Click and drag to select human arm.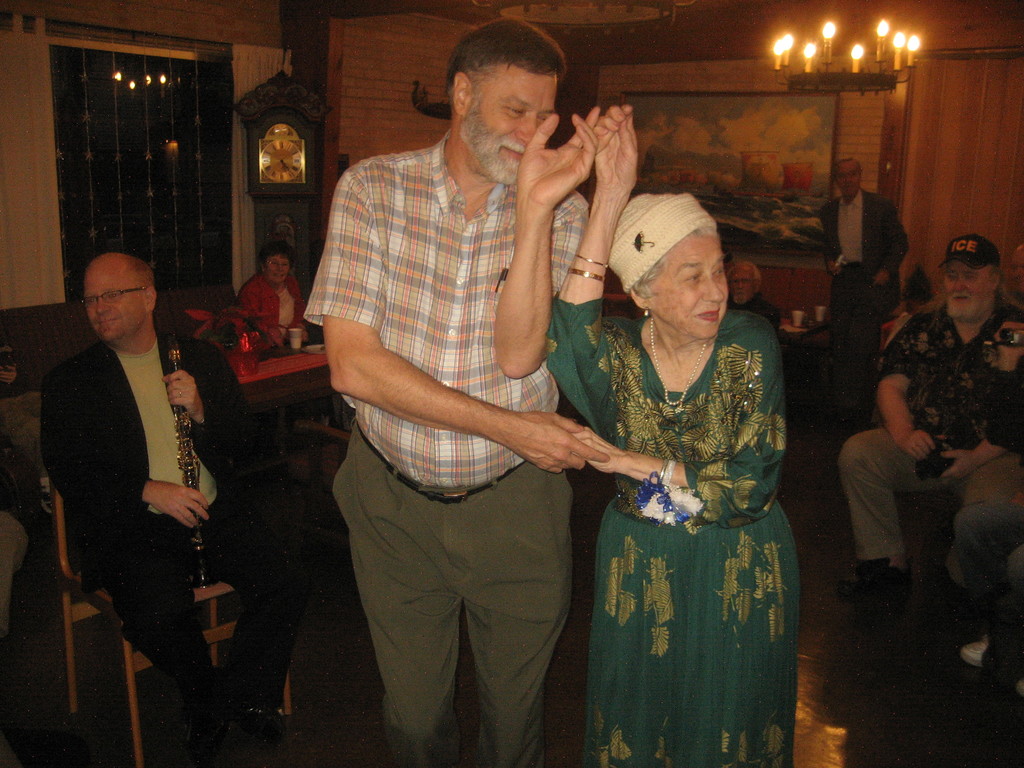
Selection: locate(941, 324, 1023, 484).
